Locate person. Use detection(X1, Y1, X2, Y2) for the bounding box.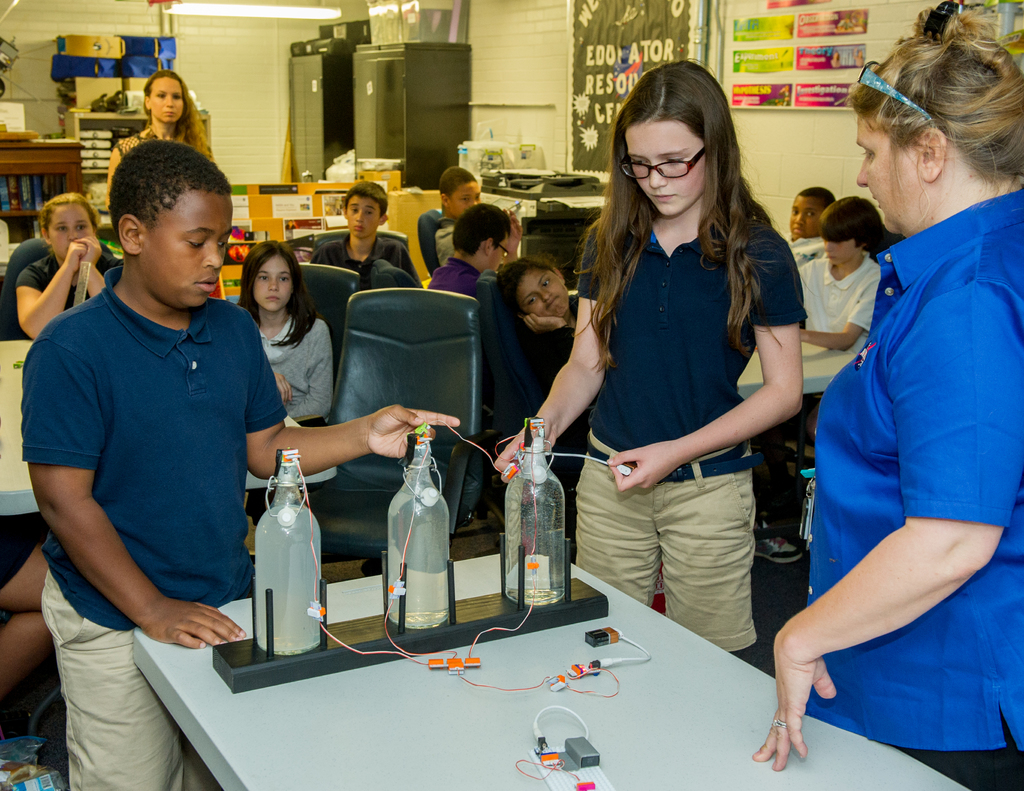
detection(800, 200, 893, 349).
